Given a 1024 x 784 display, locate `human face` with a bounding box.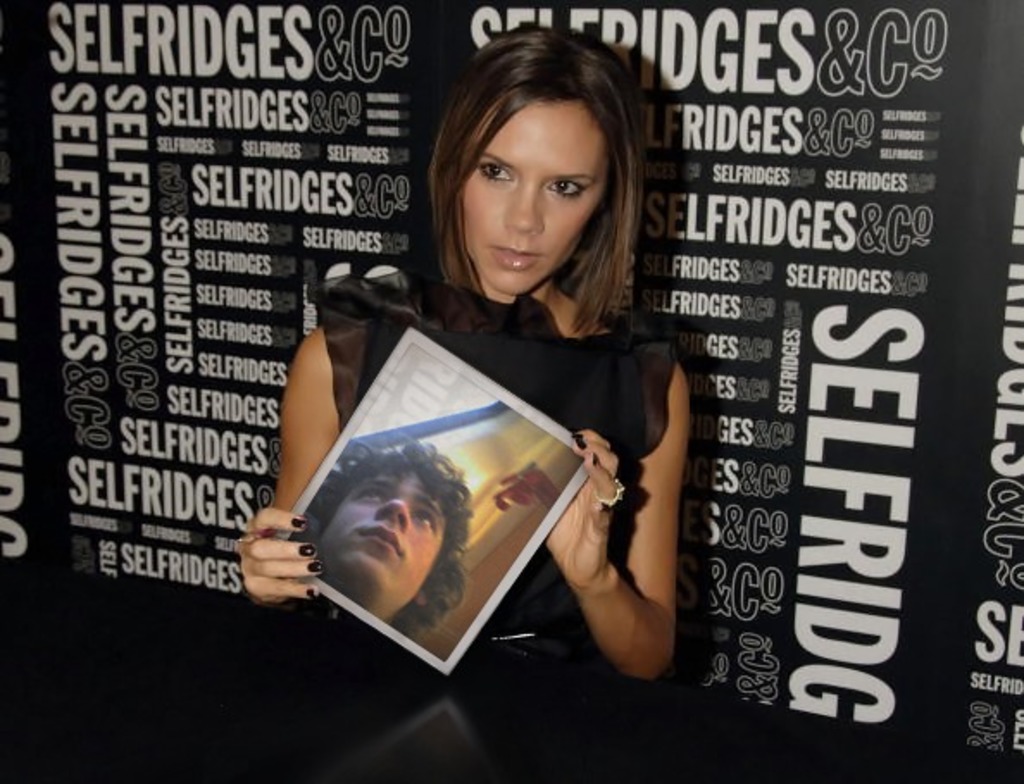
Located: x1=324 y1=465 x2=445 y2=605.
